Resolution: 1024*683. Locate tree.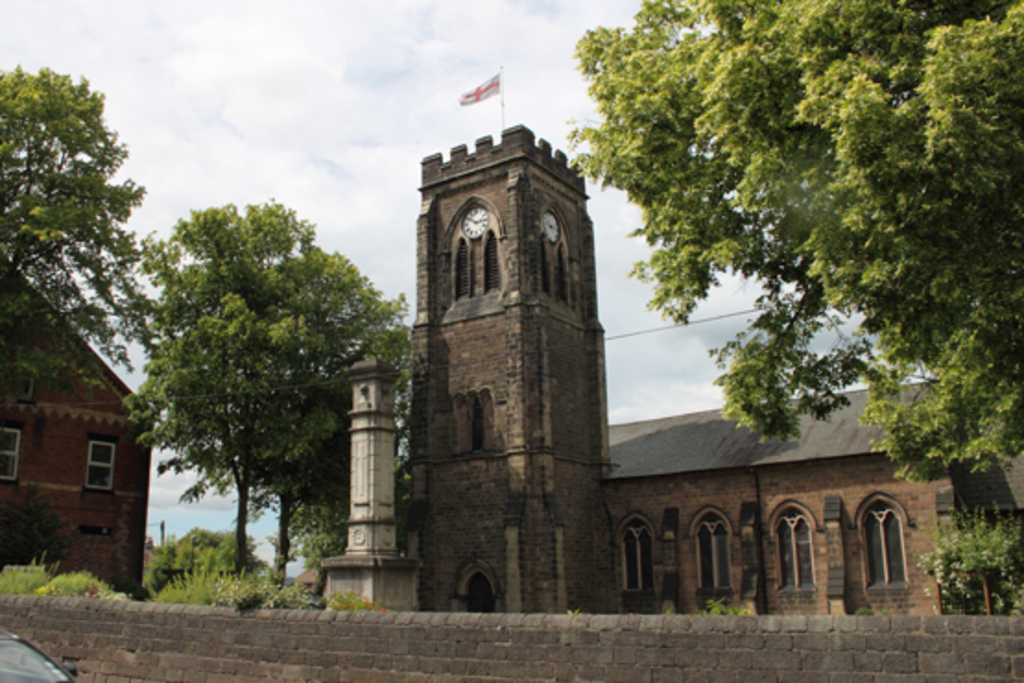
box(249, 273, 413, 594).
